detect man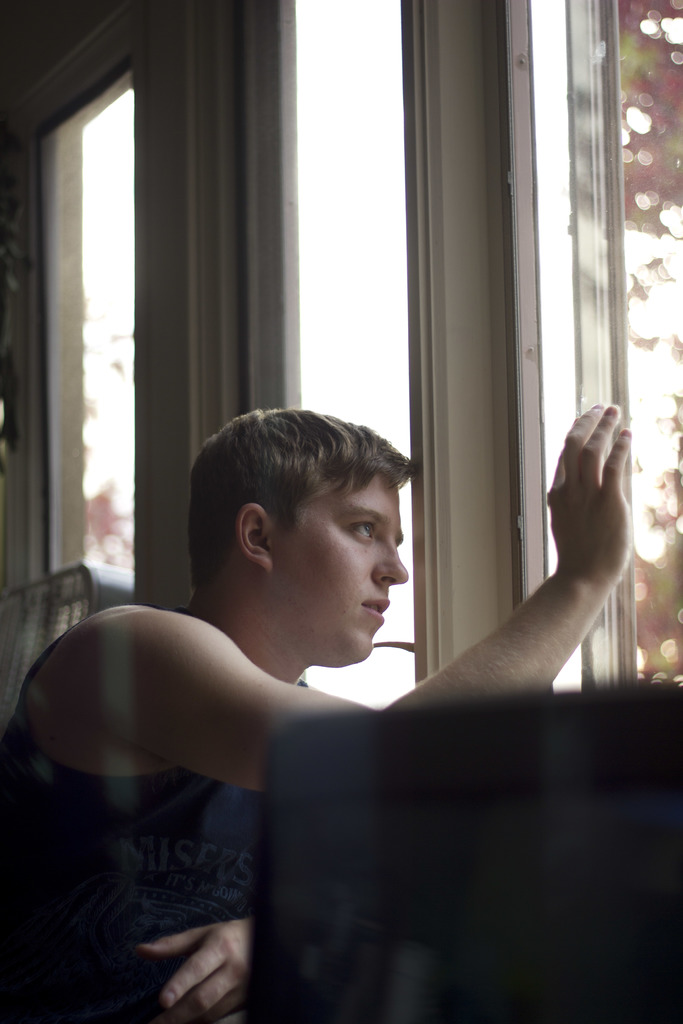
l=3, t=422, r=636, b=1023
